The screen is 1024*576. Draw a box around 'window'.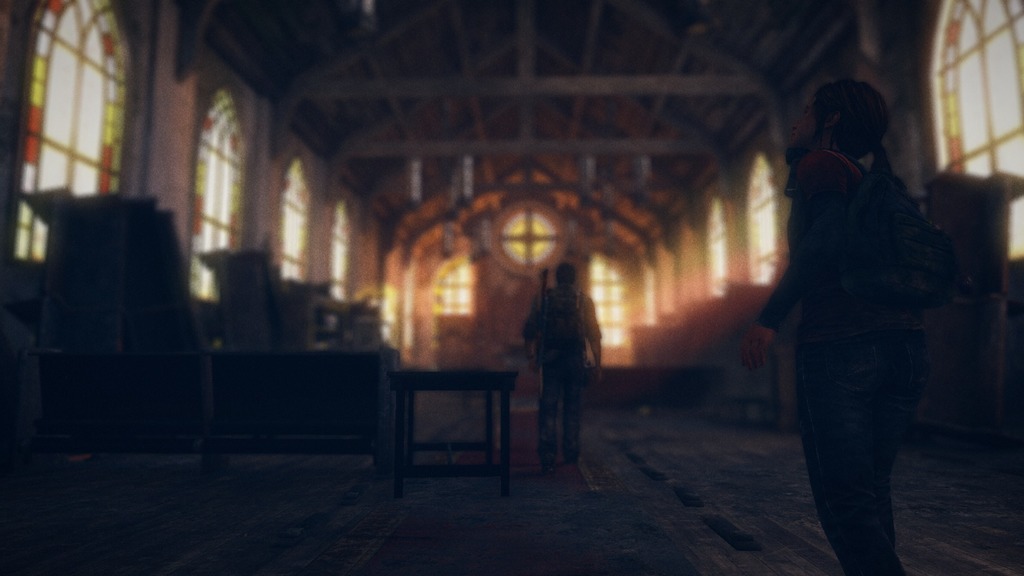
crop(585, 253, 625, 349).
